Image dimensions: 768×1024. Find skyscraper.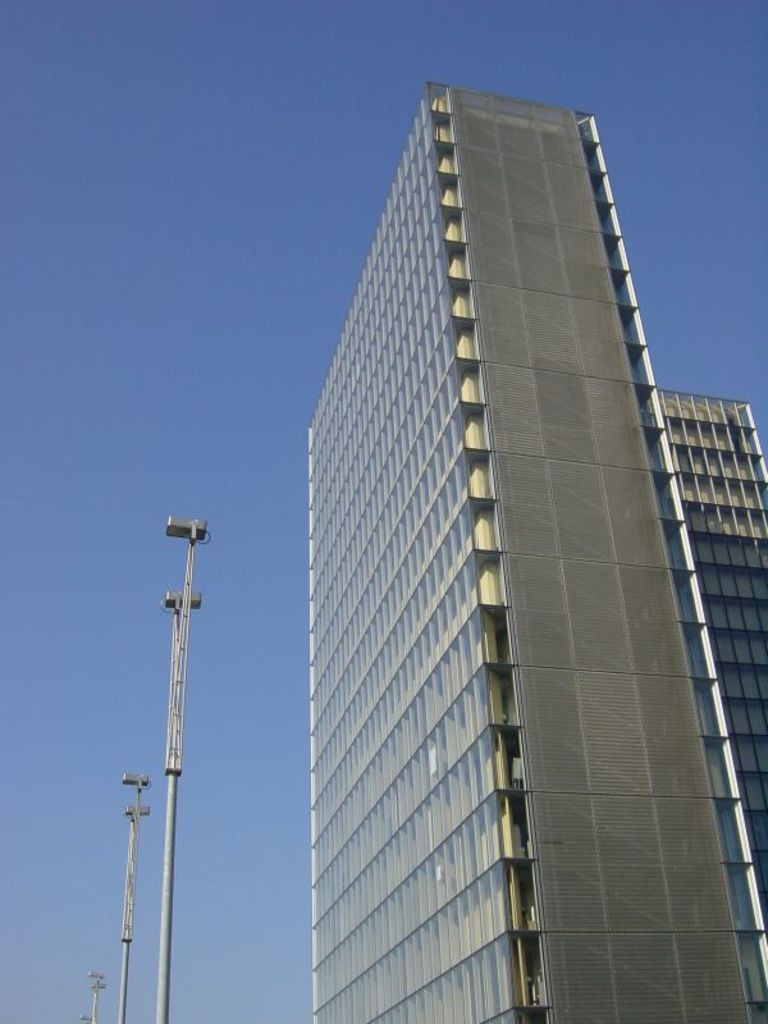
region(308, 86, 767, 1023).
